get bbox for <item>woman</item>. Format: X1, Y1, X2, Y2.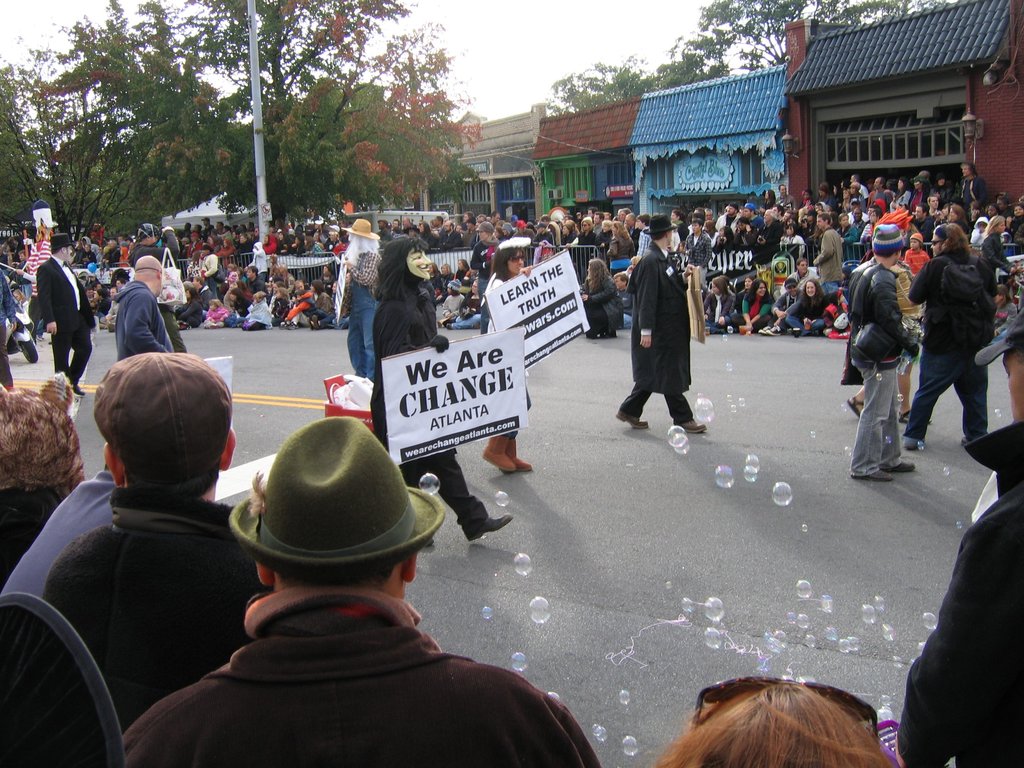
435, 262, 455, 301.
